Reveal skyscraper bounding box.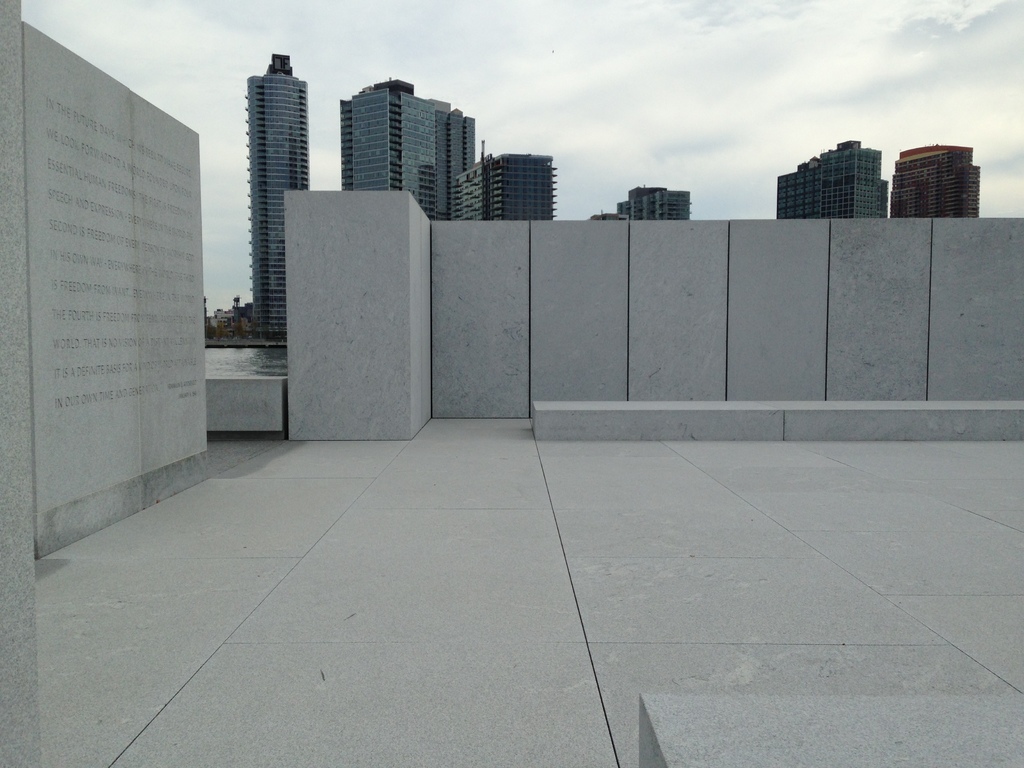
Revealed: bbox=(884, 148, 986, 217).
